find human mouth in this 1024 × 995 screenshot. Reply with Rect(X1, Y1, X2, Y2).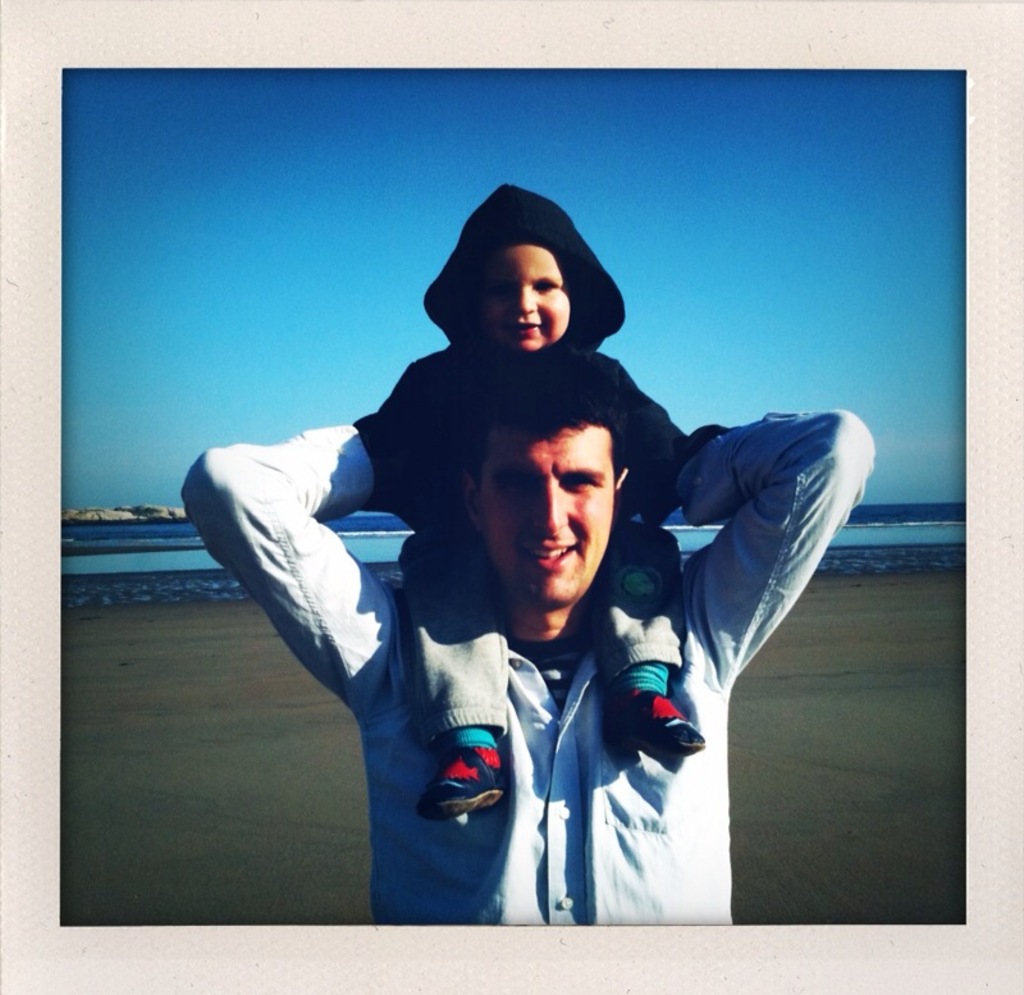
Rect(504, 318, 535, 330).
